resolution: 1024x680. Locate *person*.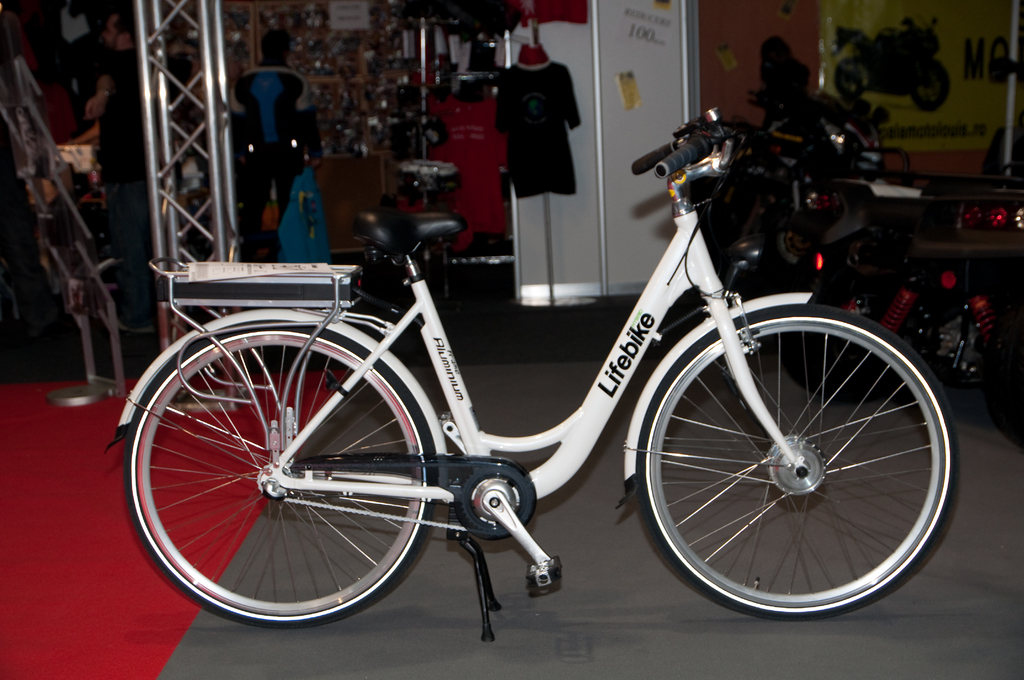
(89,12,140,334).
